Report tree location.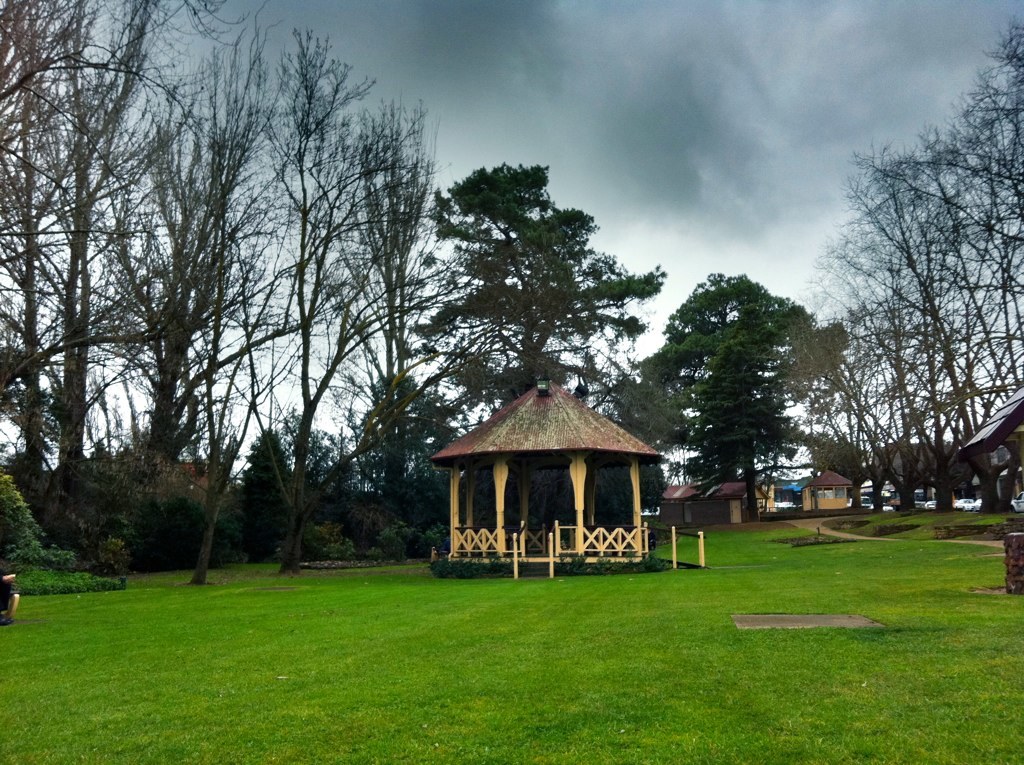
Report: box(405, 164, 669, 401).
